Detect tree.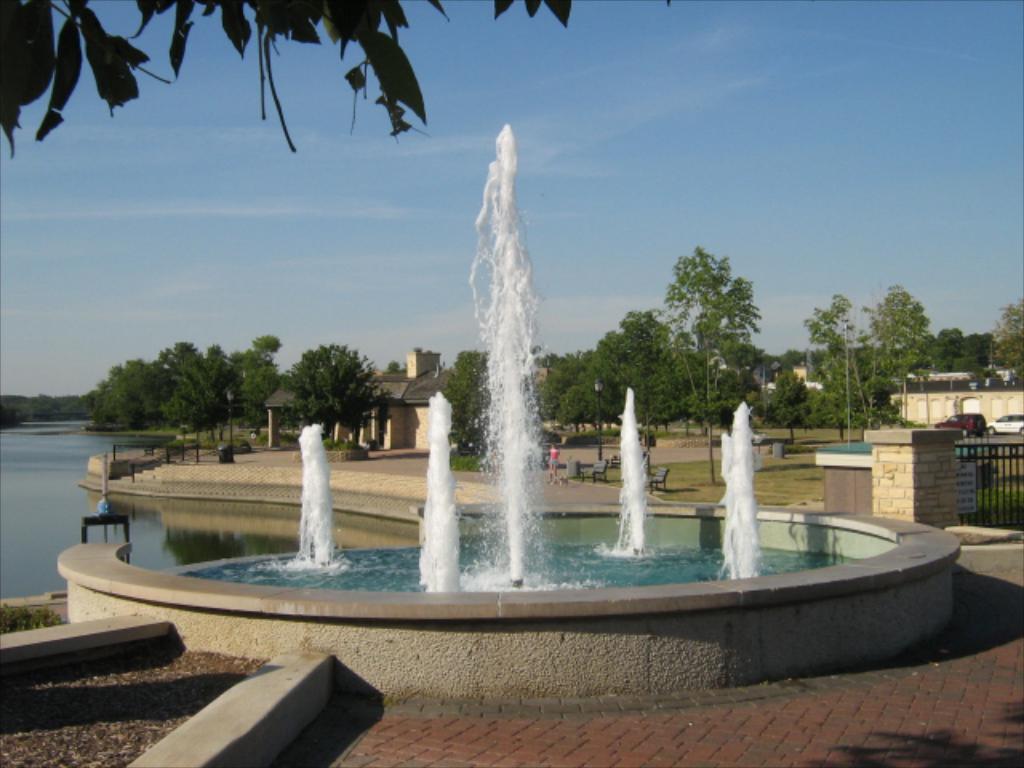
Detected at select_region(798, 293, 880, 445).
